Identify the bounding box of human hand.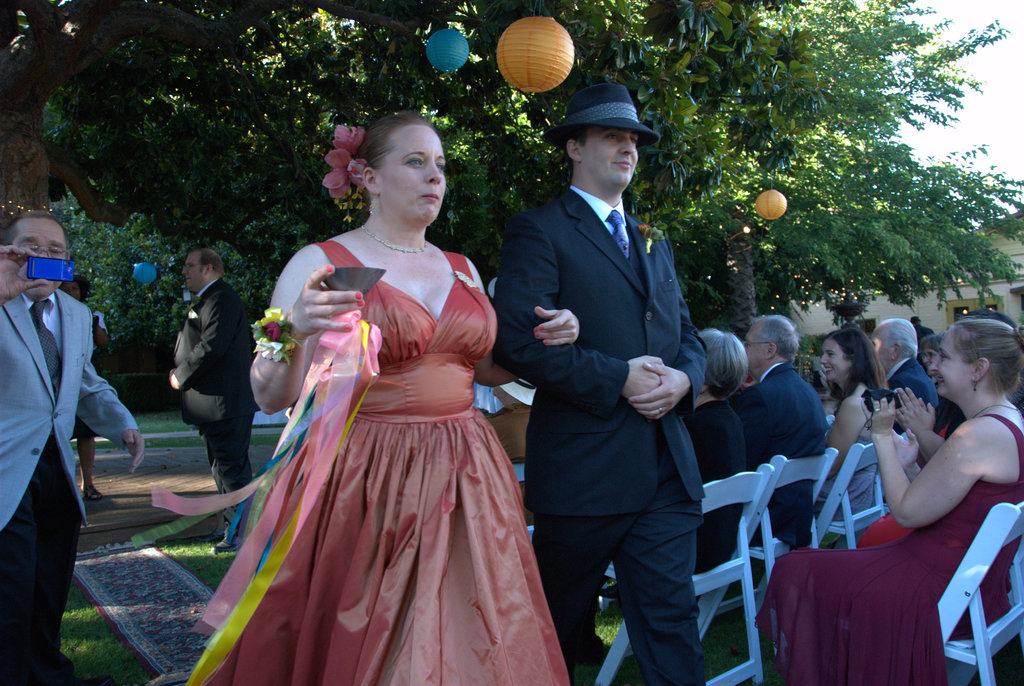
[left=531, top=306, right=584, bottom=348].
